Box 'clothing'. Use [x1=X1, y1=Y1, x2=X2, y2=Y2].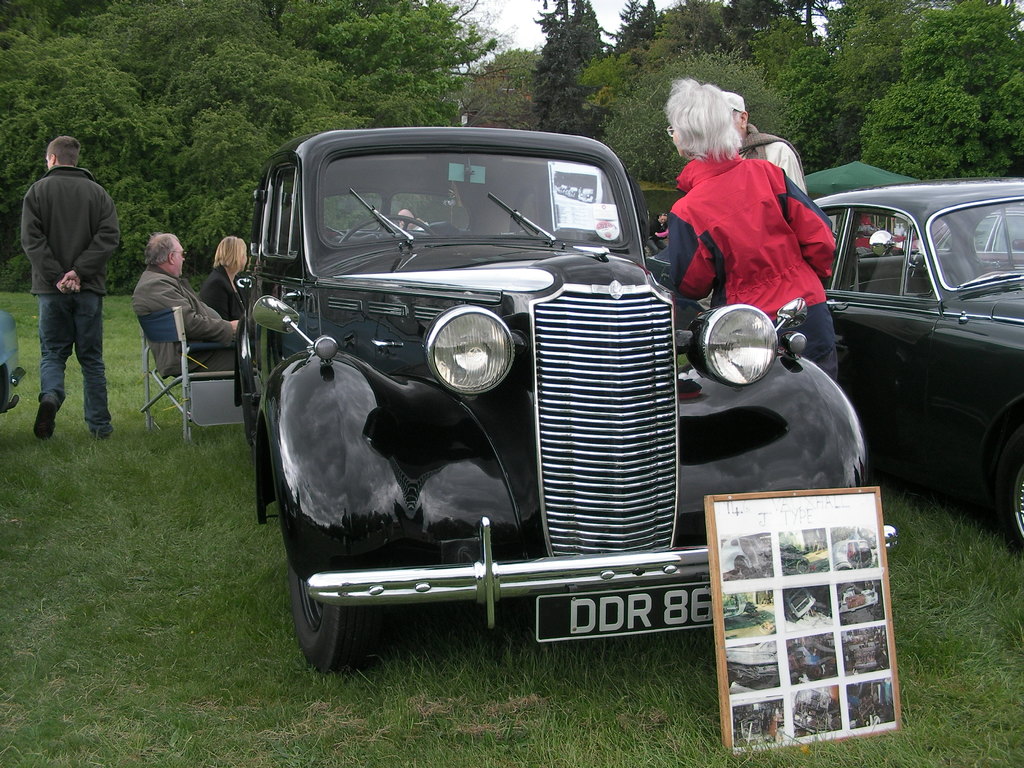
[x1=676, y1=123, x2=840, y2=323].
